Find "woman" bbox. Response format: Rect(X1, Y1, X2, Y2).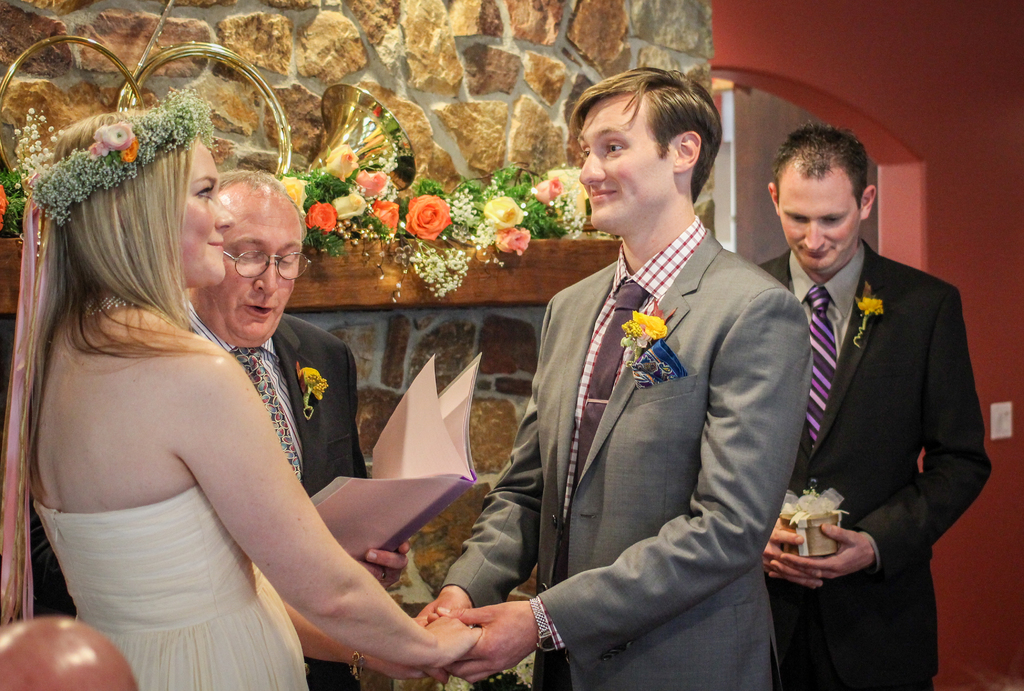
Rect(15, 89, 468, 688).
